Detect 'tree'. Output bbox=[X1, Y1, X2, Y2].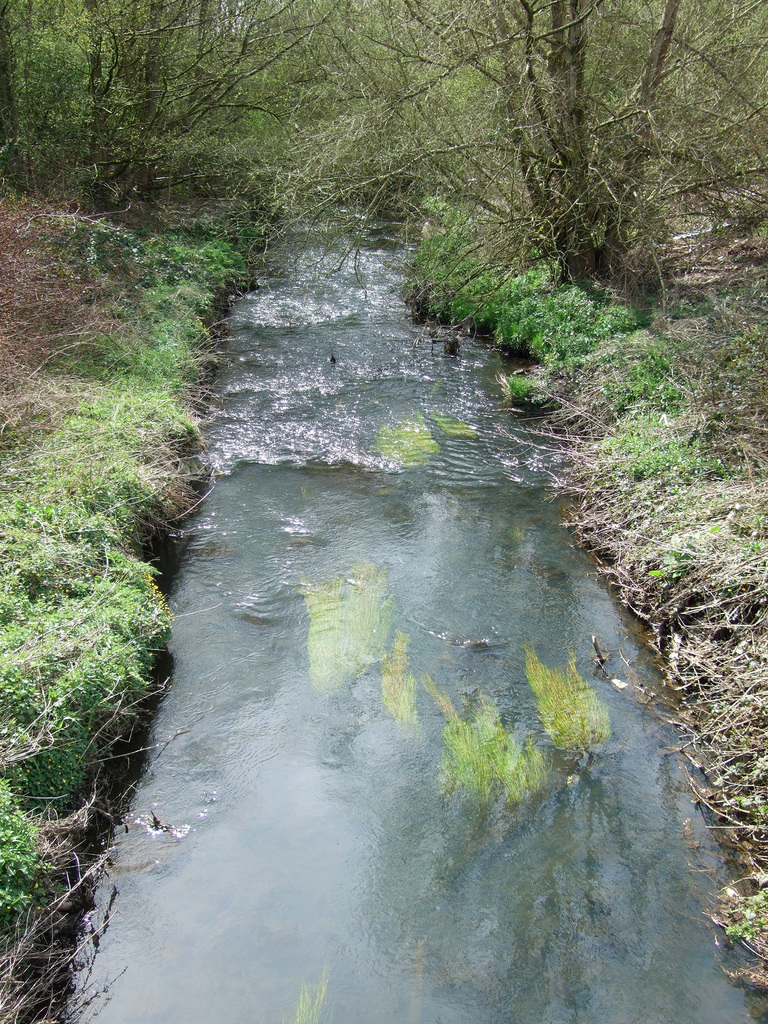
bbox=[260, 0, 767, 352].
